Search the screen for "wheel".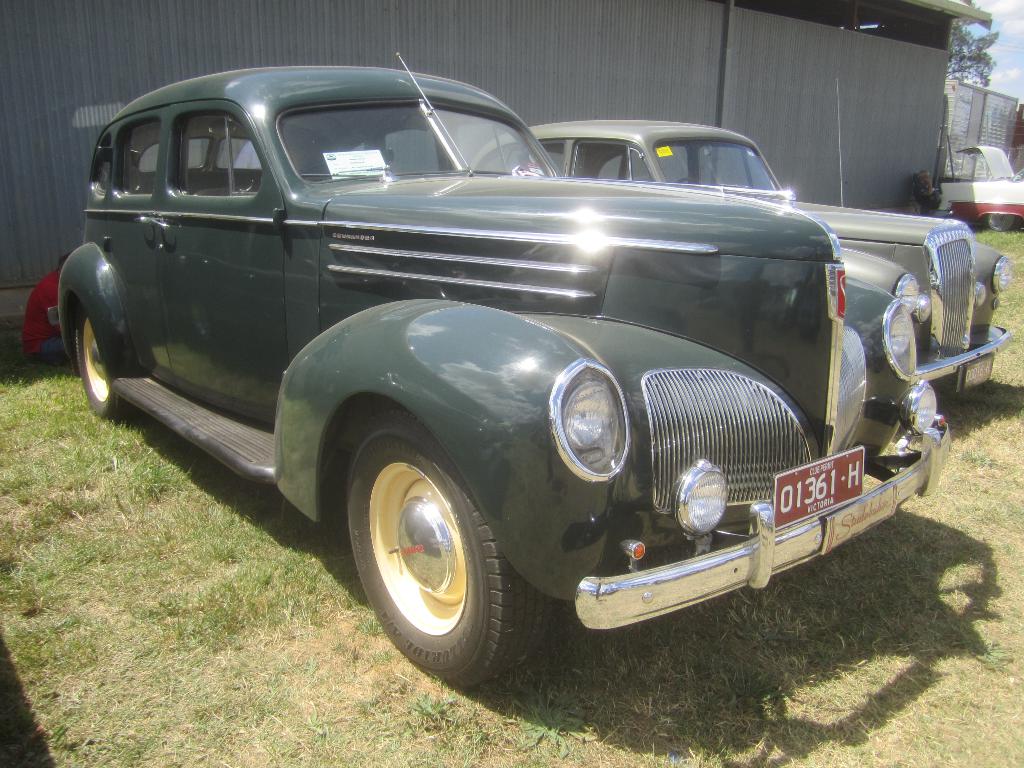
Found at (351,428,510,677).
